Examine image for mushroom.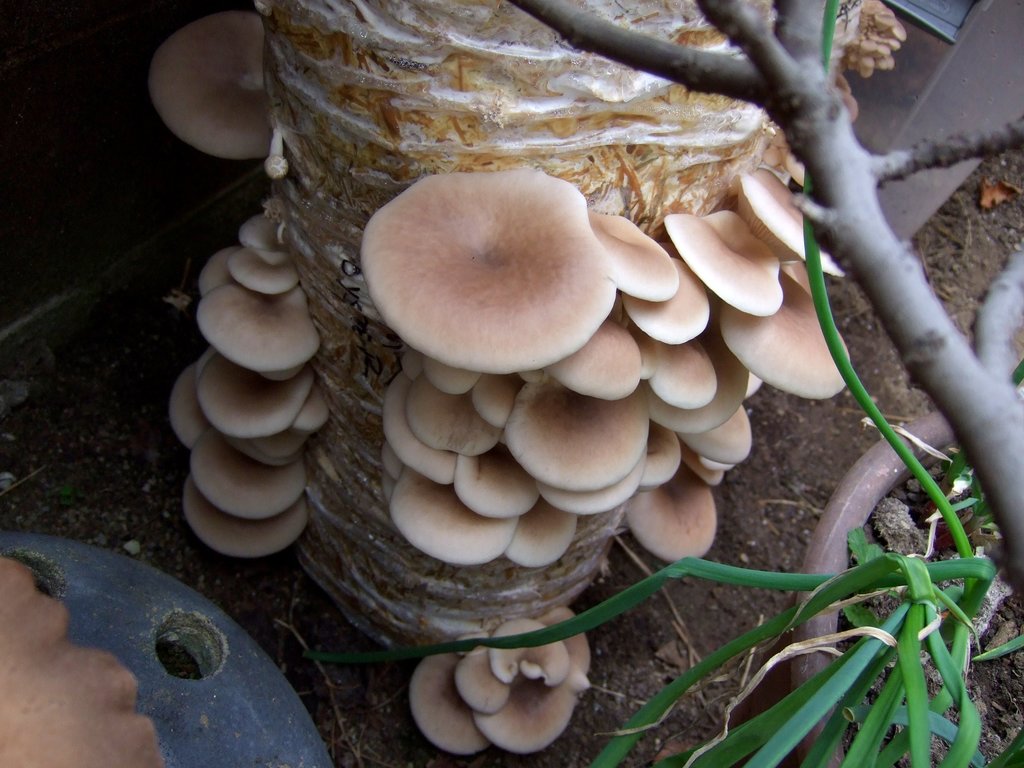
Examination result: {"left": 236, "top": 214, "right": 301, "bottom": 268}.
